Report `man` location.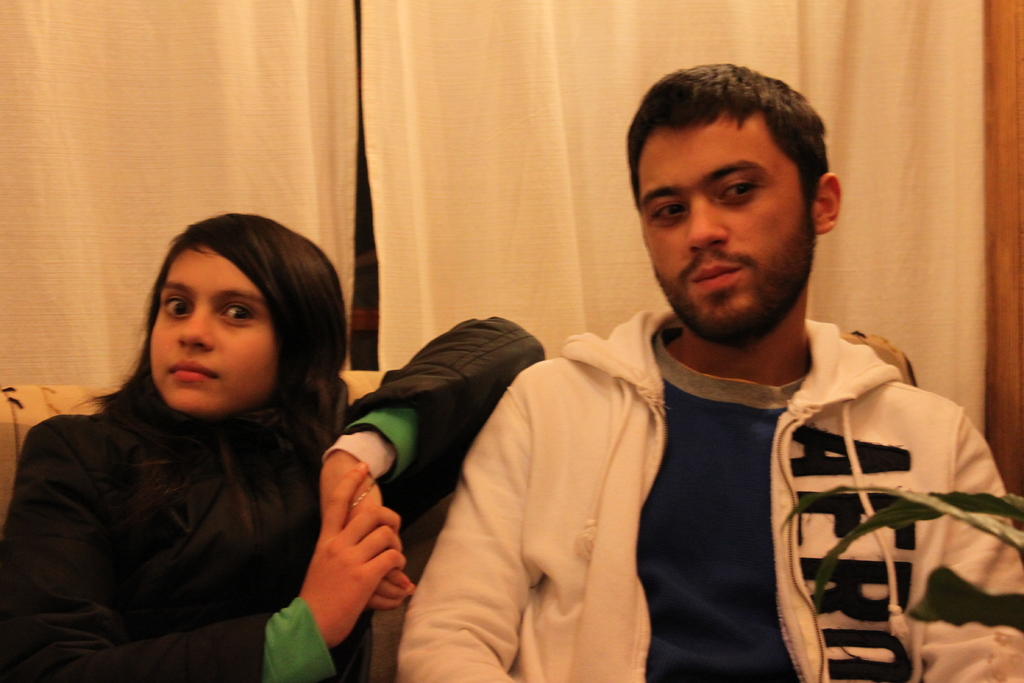
Report: box(390, 85, 989, 663).
